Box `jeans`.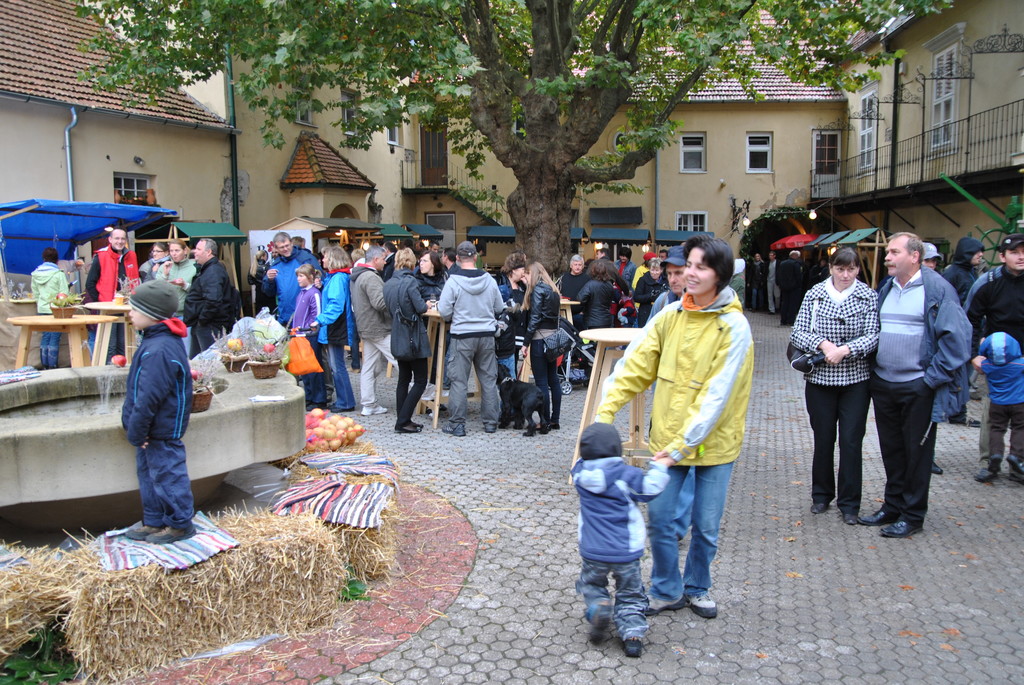
x1=134, y1=442, x2=199, y2=528.
